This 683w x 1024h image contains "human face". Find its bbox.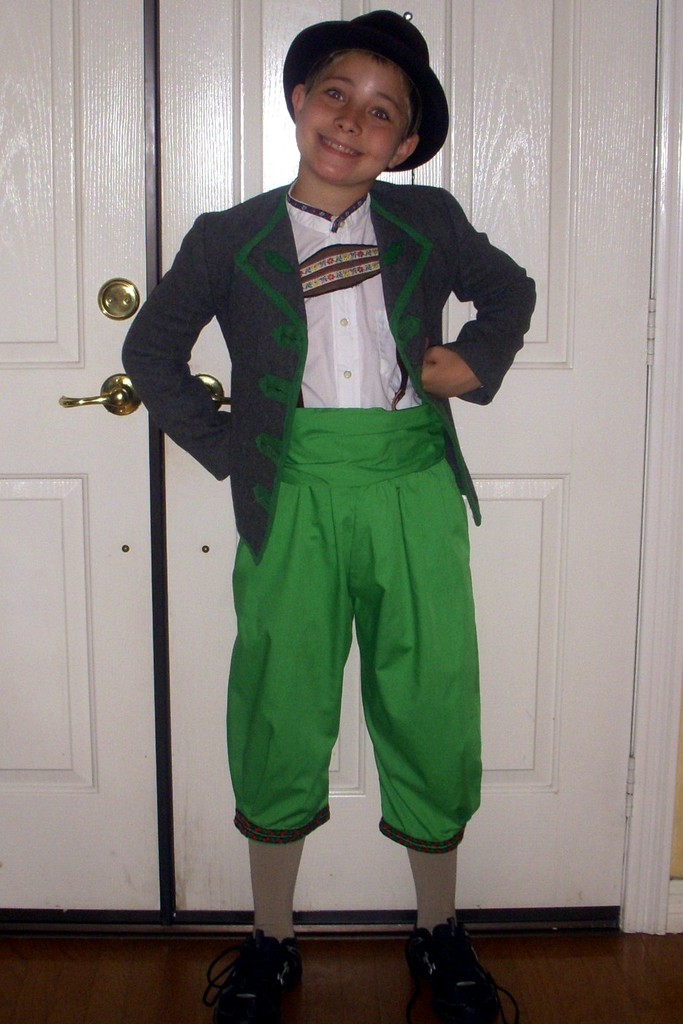
<box>294,53,413,187</box>.
